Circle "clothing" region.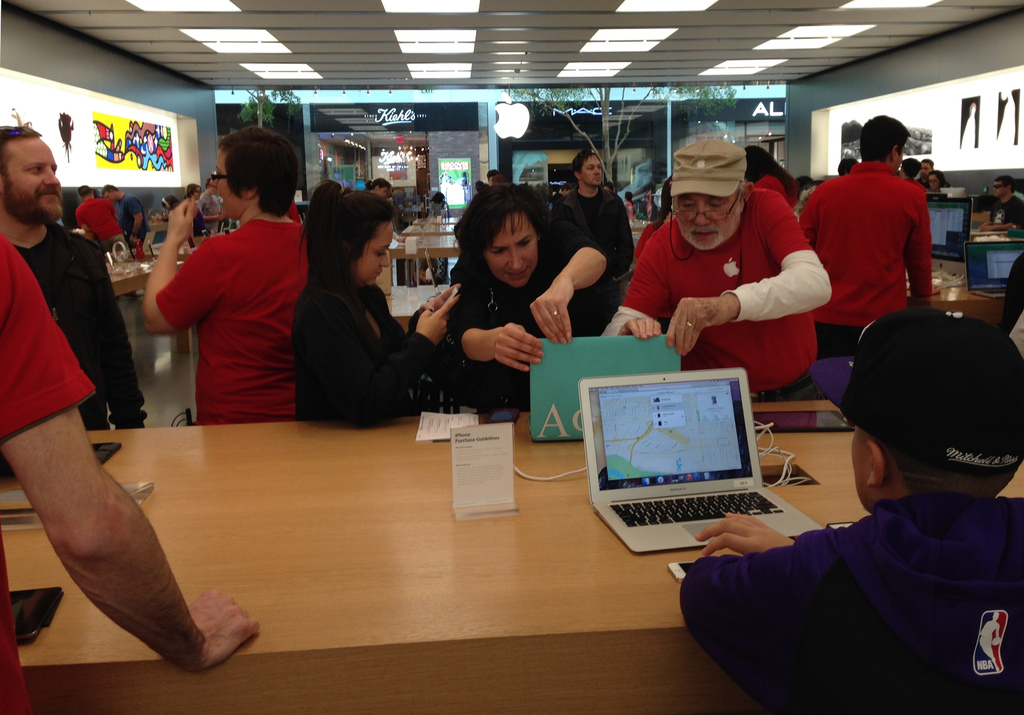
Region: crop(622, 197, 635, 215).
